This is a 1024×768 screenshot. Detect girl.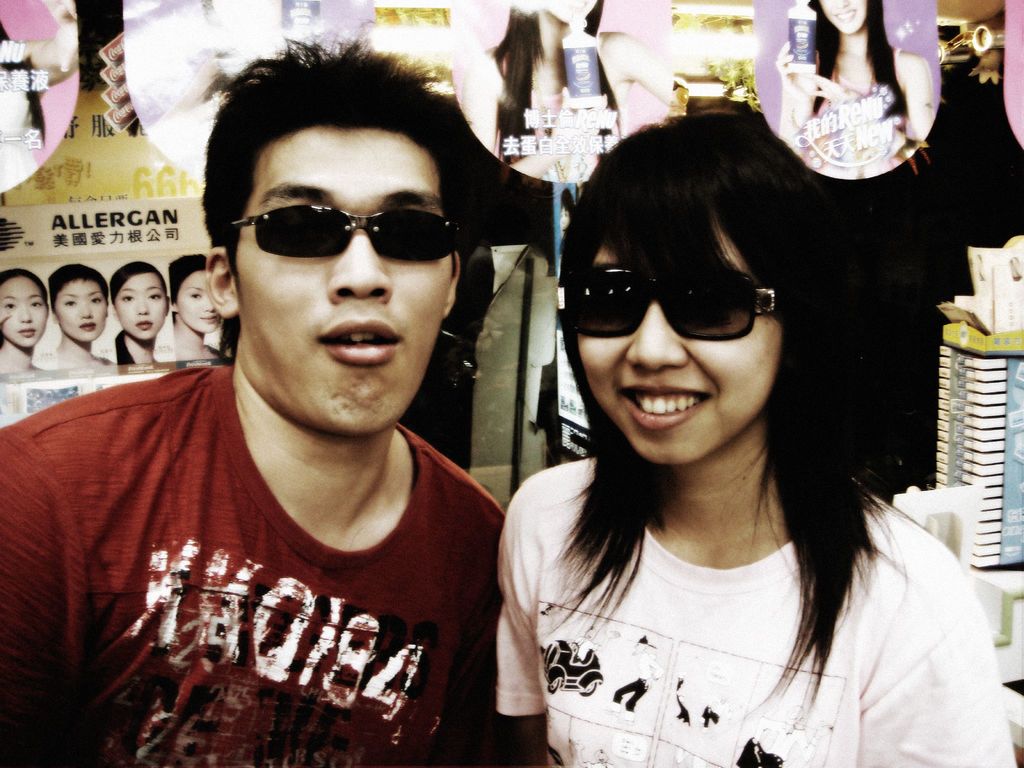
pyautogui.locateOnScreen(779, 0, 926, 175).
